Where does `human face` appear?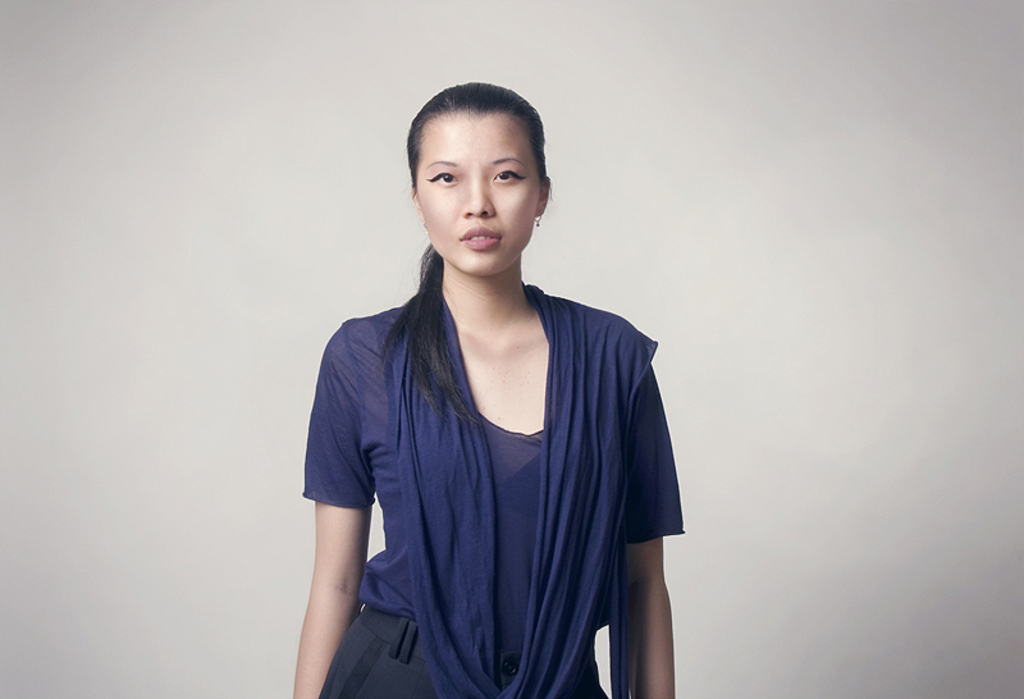
Appears at left=416, top=114, right=540, bottom=279.
